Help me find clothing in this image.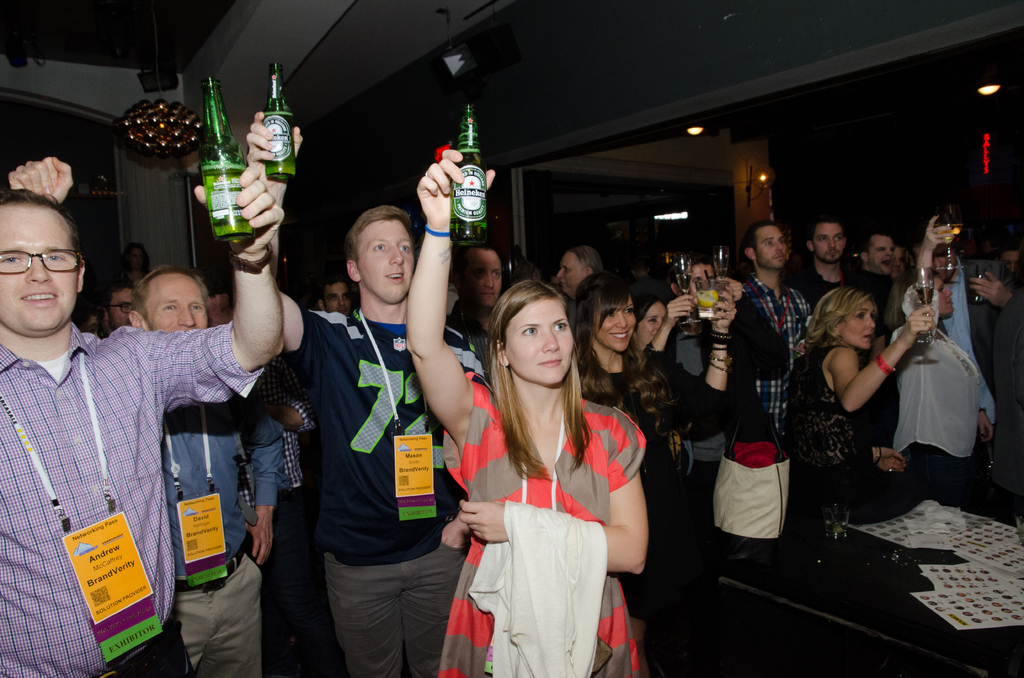
Found it: crop(578, 353, 732, 621).
